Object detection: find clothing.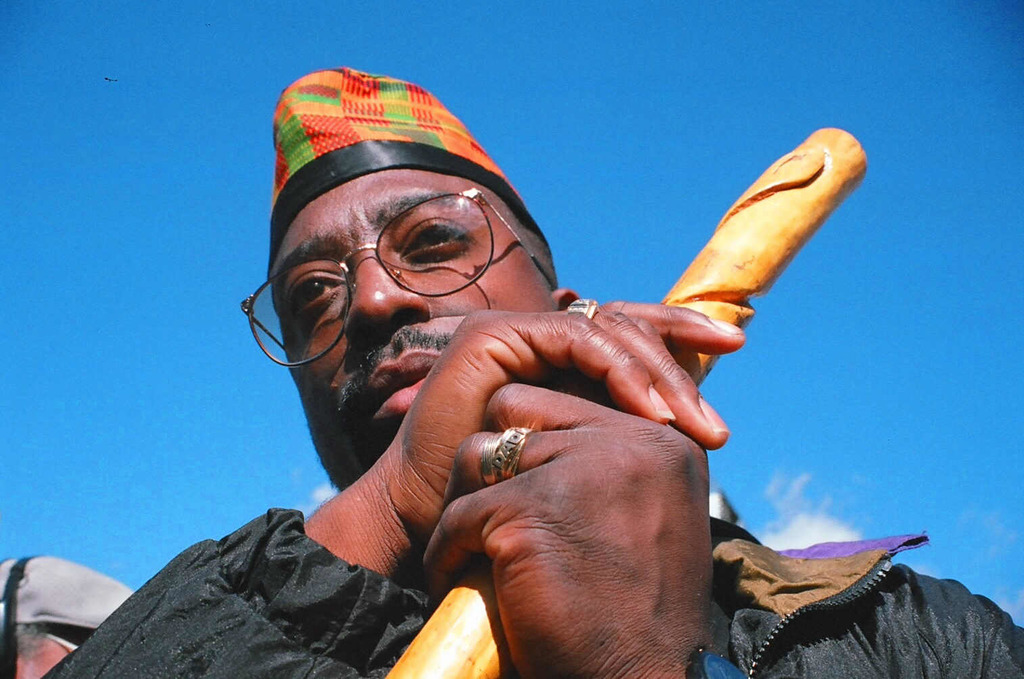
BBox(43, 510, 1023, 678).
